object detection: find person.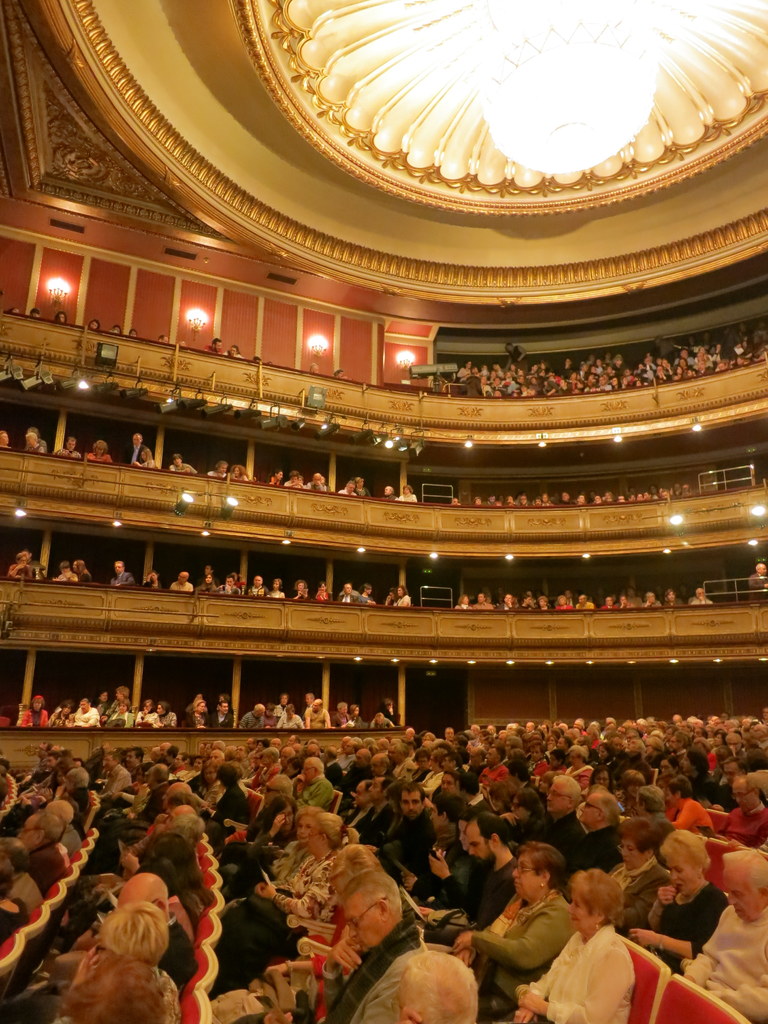
473:593:487:614.
